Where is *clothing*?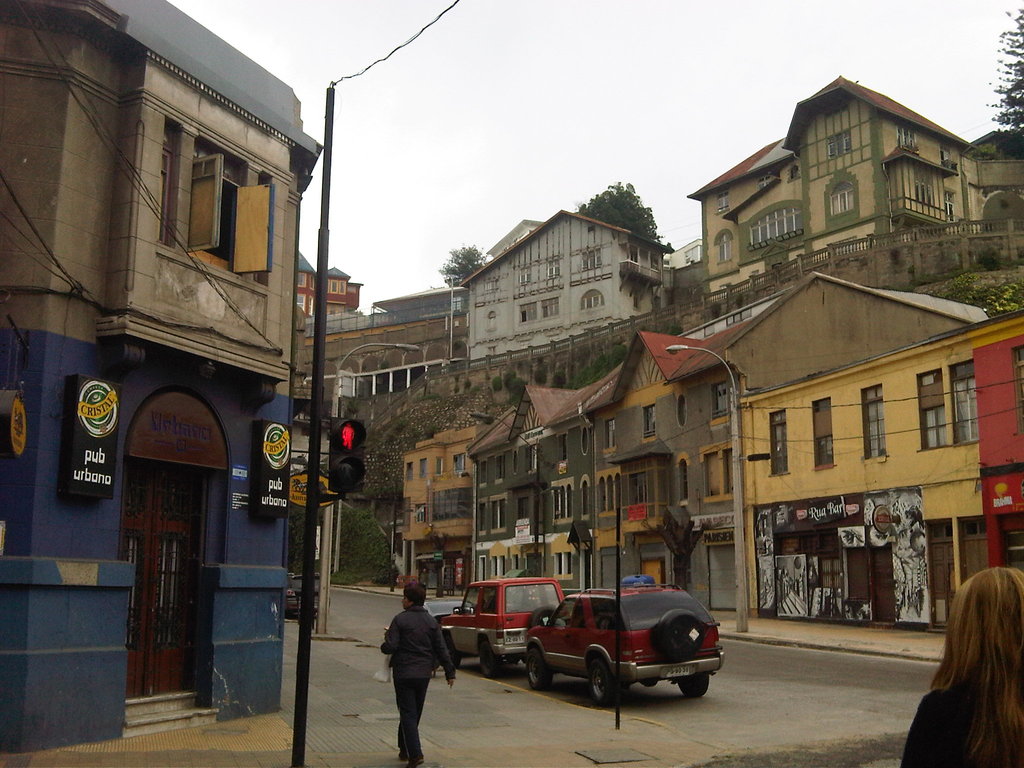
x1=900, y1=683, x2=1023, y2=767.
